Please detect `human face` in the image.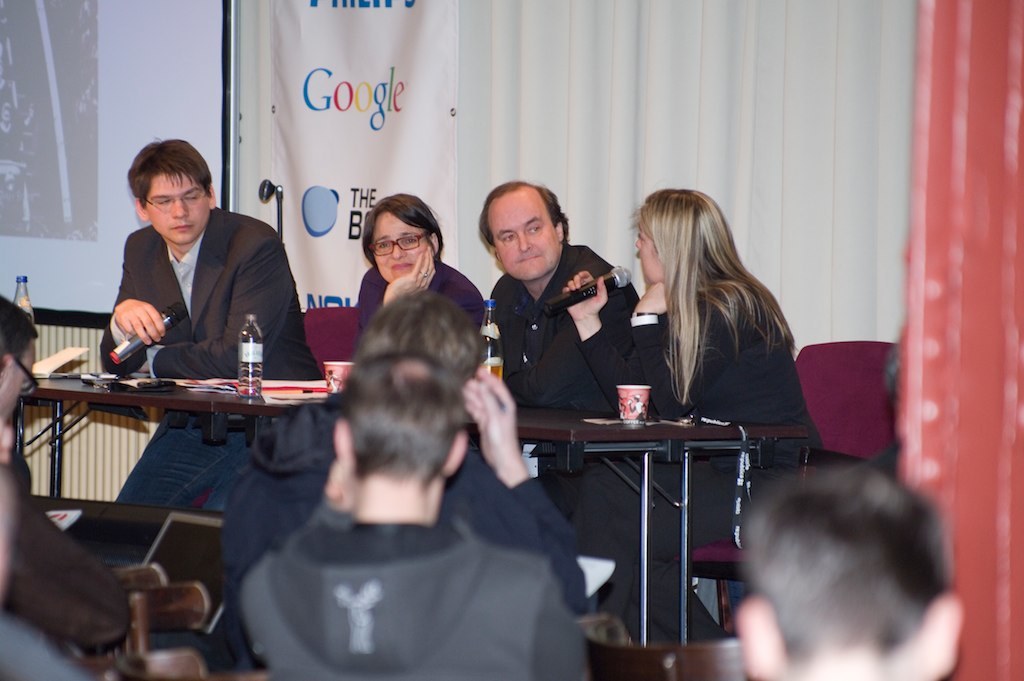
bbox=(156, 172, 211, 244).
